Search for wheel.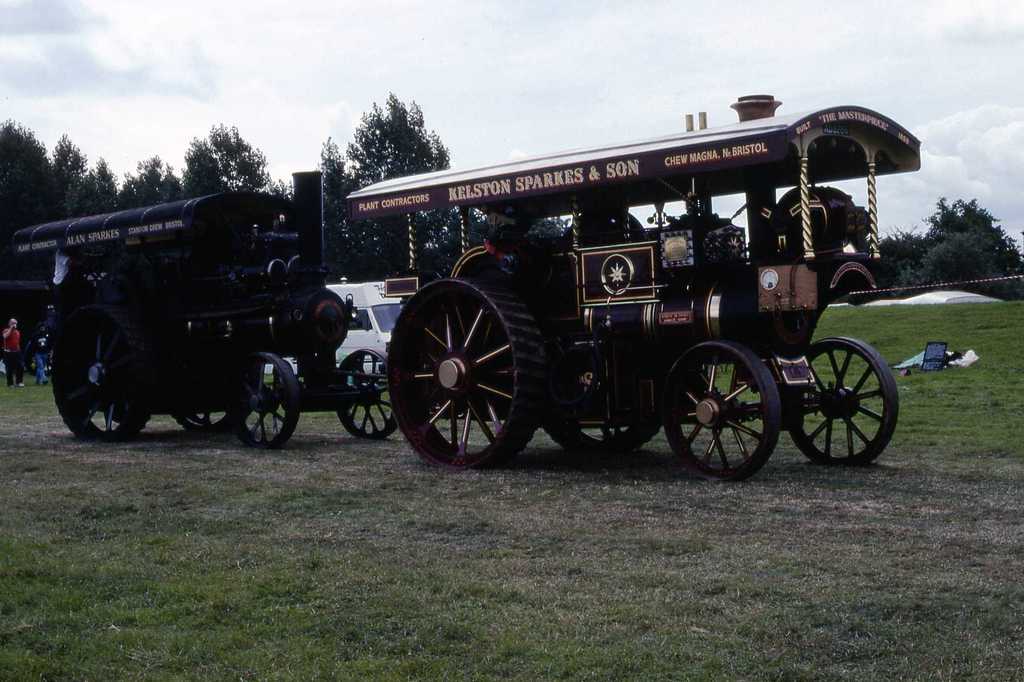
Found at pyautogui.locateOnScreen(540, 361, 666, 447).
